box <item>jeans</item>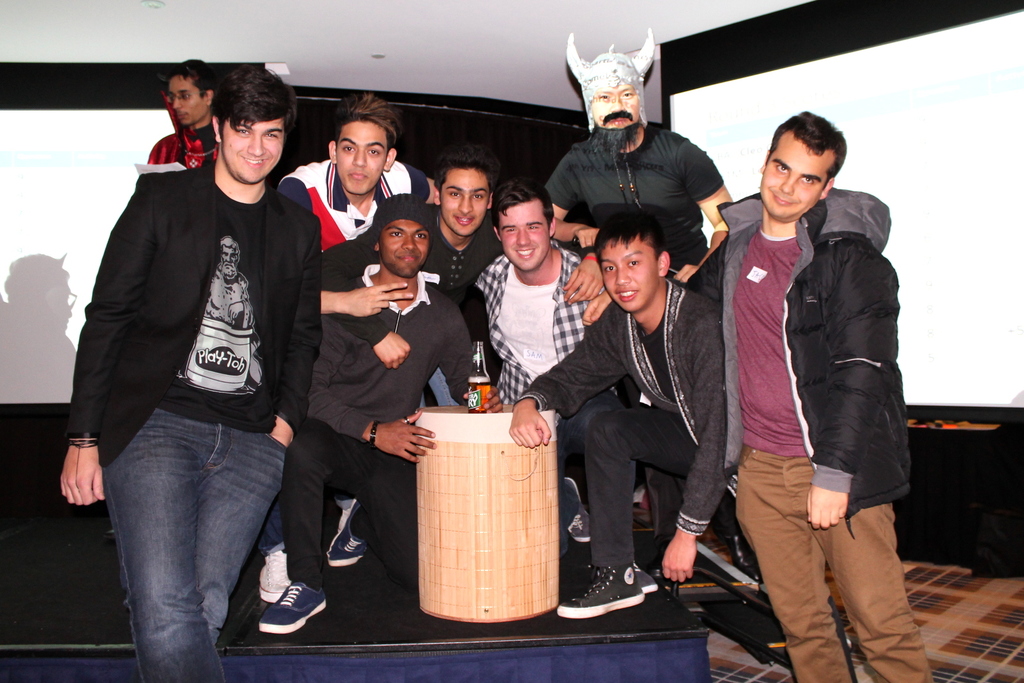
<bbox>424, 367, 462, 408</bbox>
